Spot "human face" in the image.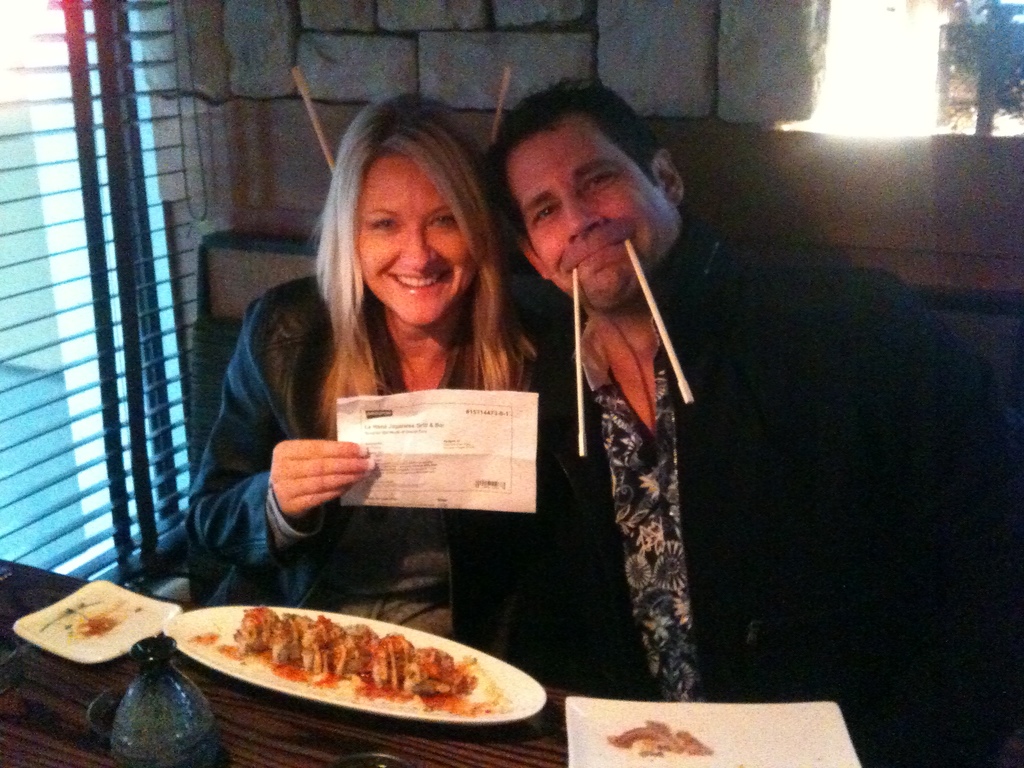
"human face" found at pyautogui.locateOnScreen(355, 152, 476, 327).
